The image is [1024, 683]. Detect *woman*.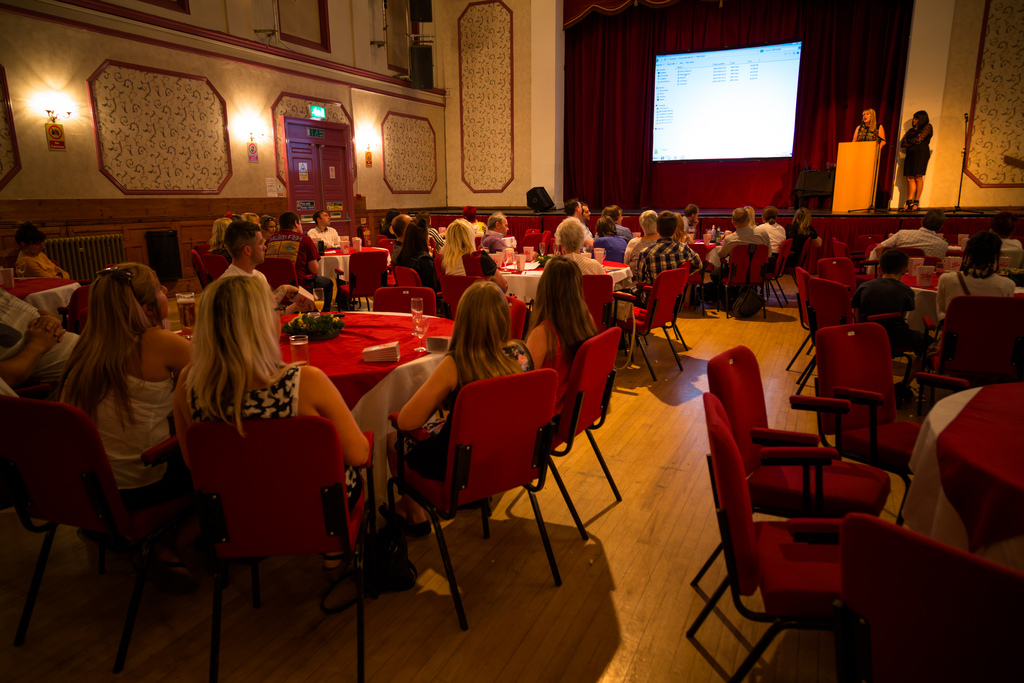
Detection: x1=214, y1=217, x2=229, y2=257.
